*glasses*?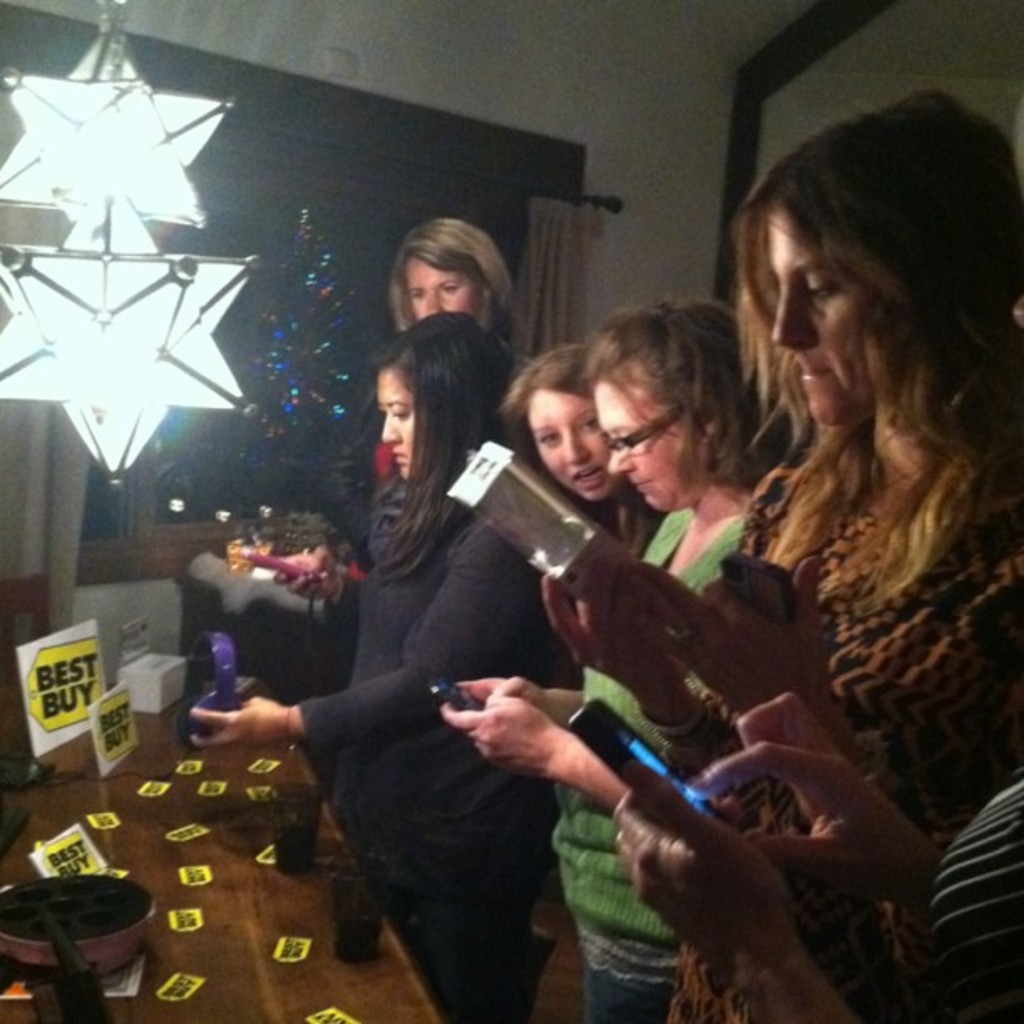
box=[604, 405, 681, 457]
